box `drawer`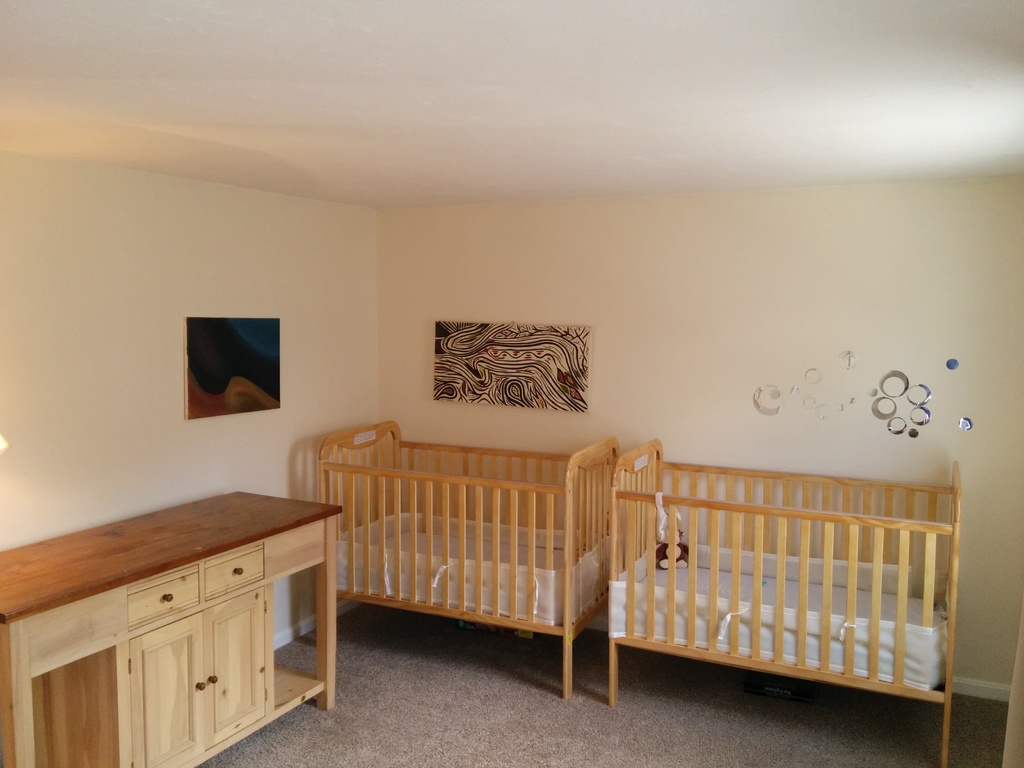
locate(204, 543, 268, 601)
